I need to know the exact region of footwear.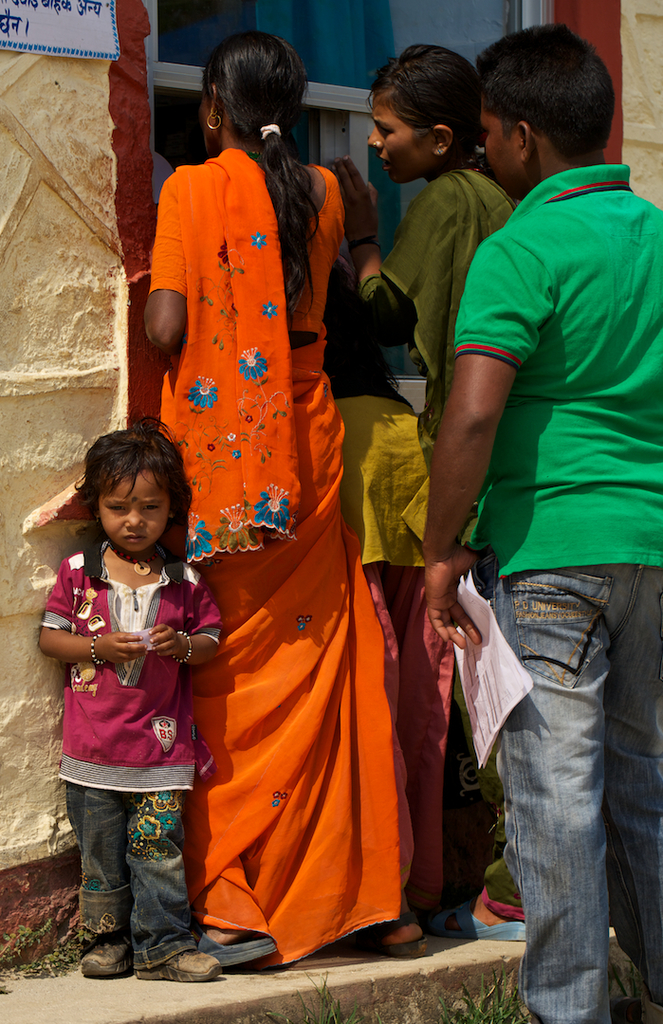
Region: {"x1": 78, "y1": 936, "x2": 131, "y2": 978}.
